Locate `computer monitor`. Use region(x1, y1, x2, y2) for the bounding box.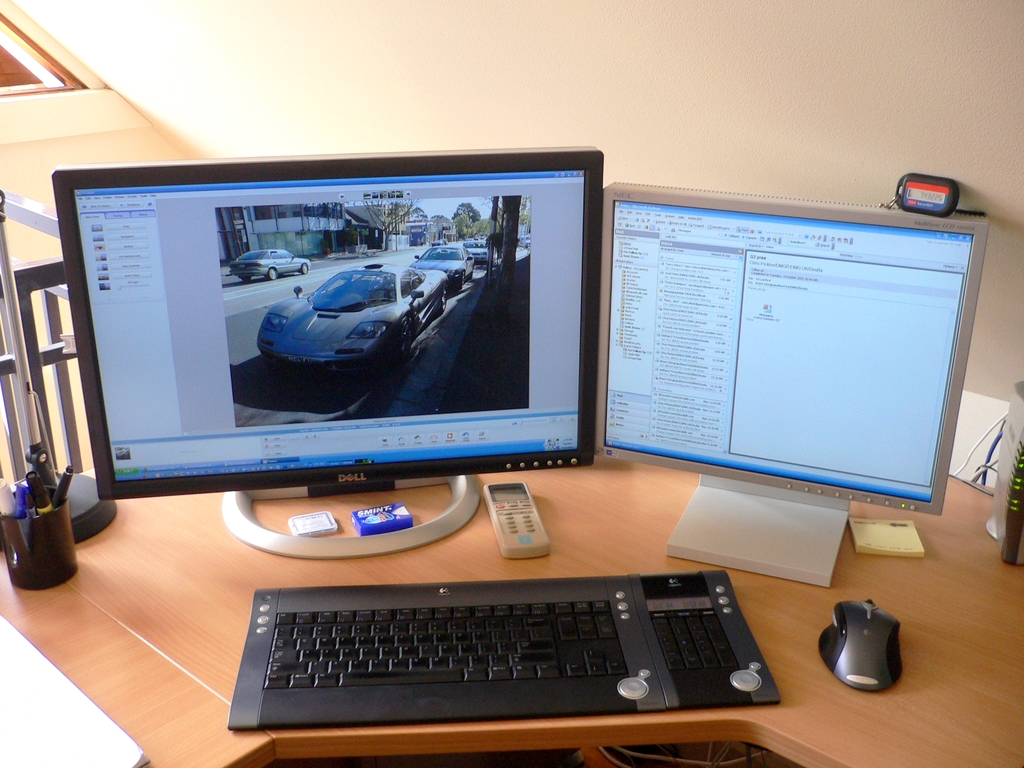
region(51, 143, 604, 557).
